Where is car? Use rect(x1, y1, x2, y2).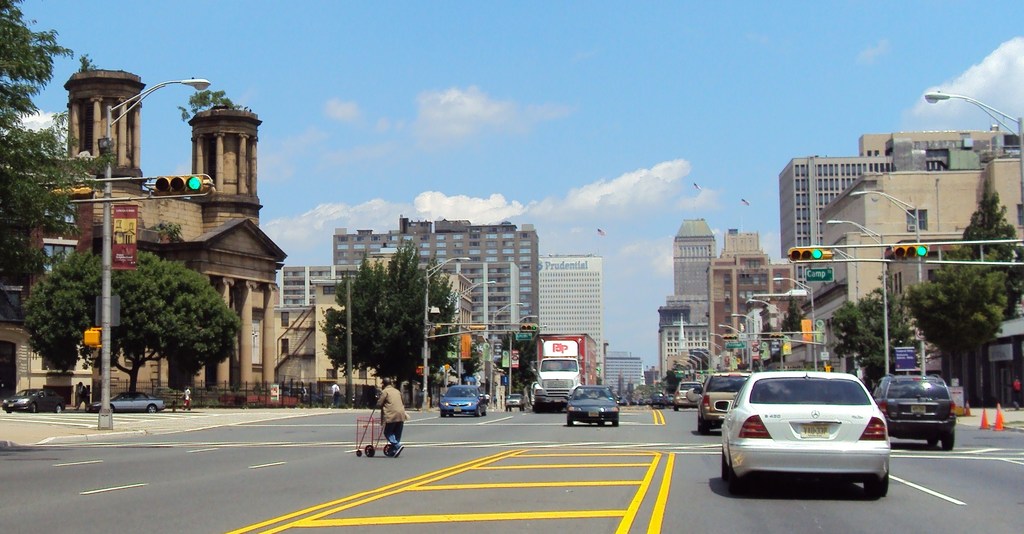
rect(874, 372, 960, 456).
